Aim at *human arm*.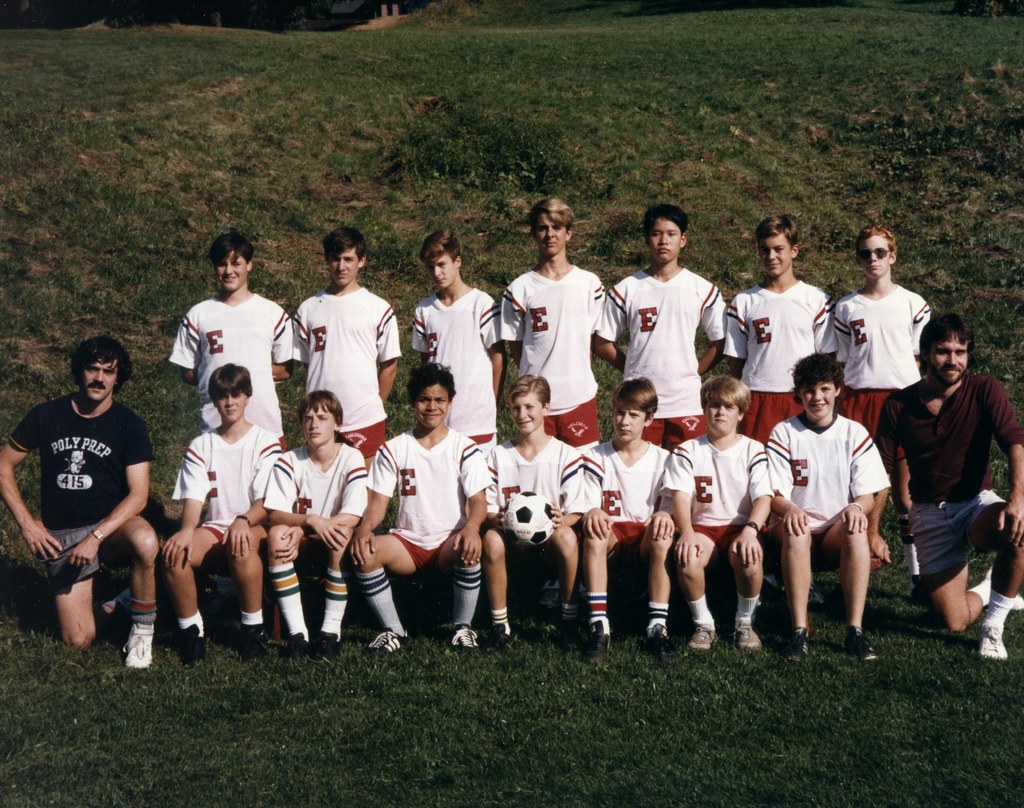
Aimed at [591, 276, 607, 329].
